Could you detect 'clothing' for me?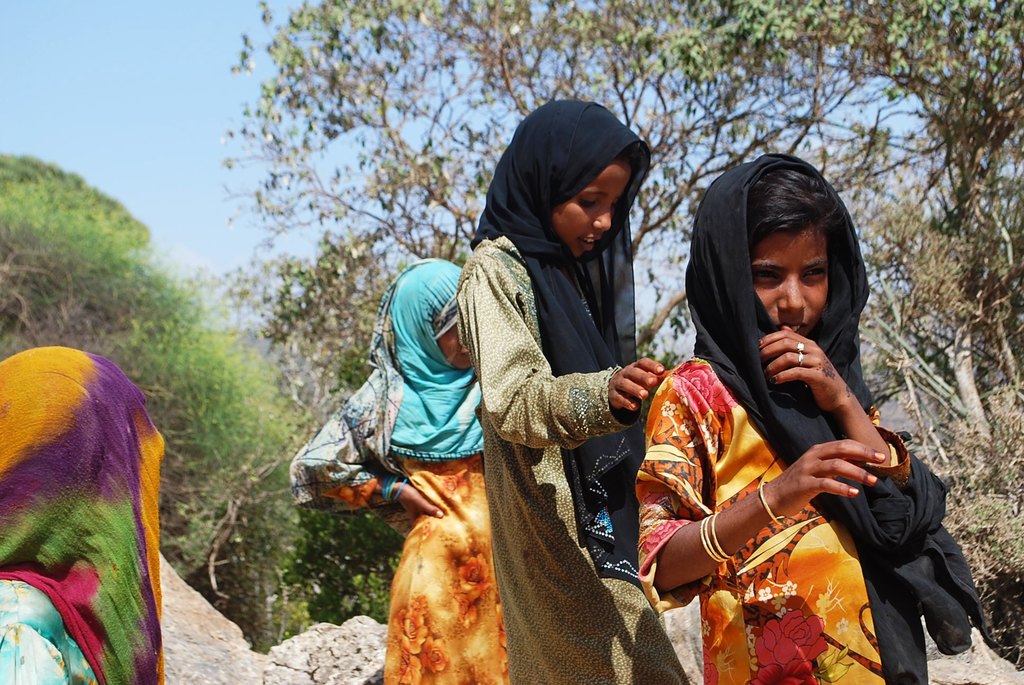
Detection result: [638, 163, 993, 678].
